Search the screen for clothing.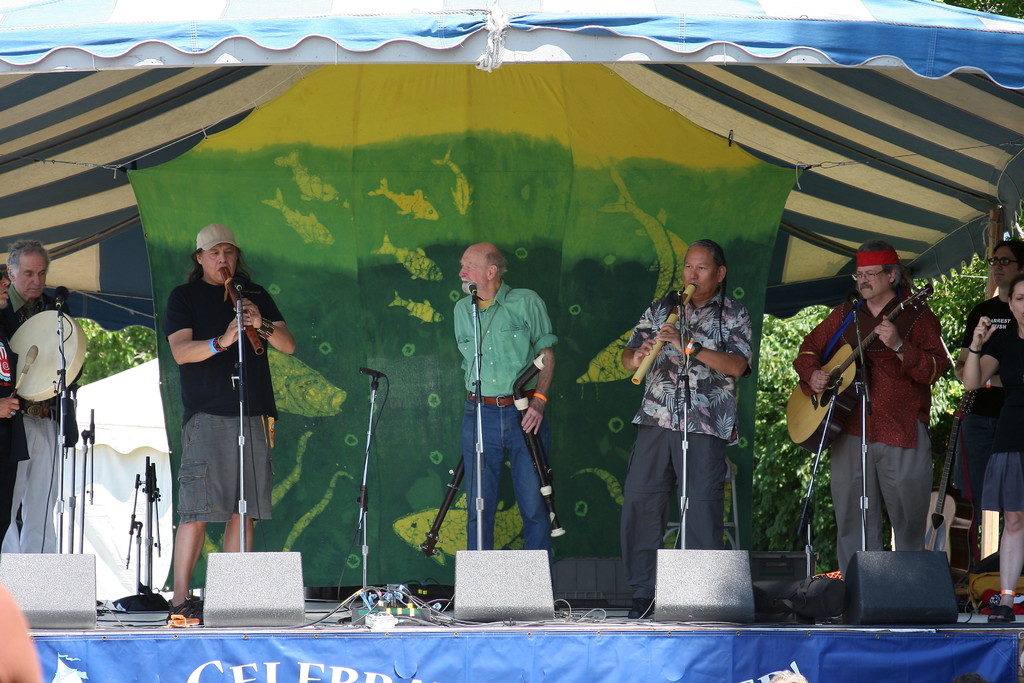
Found at 0/280/84/549.
